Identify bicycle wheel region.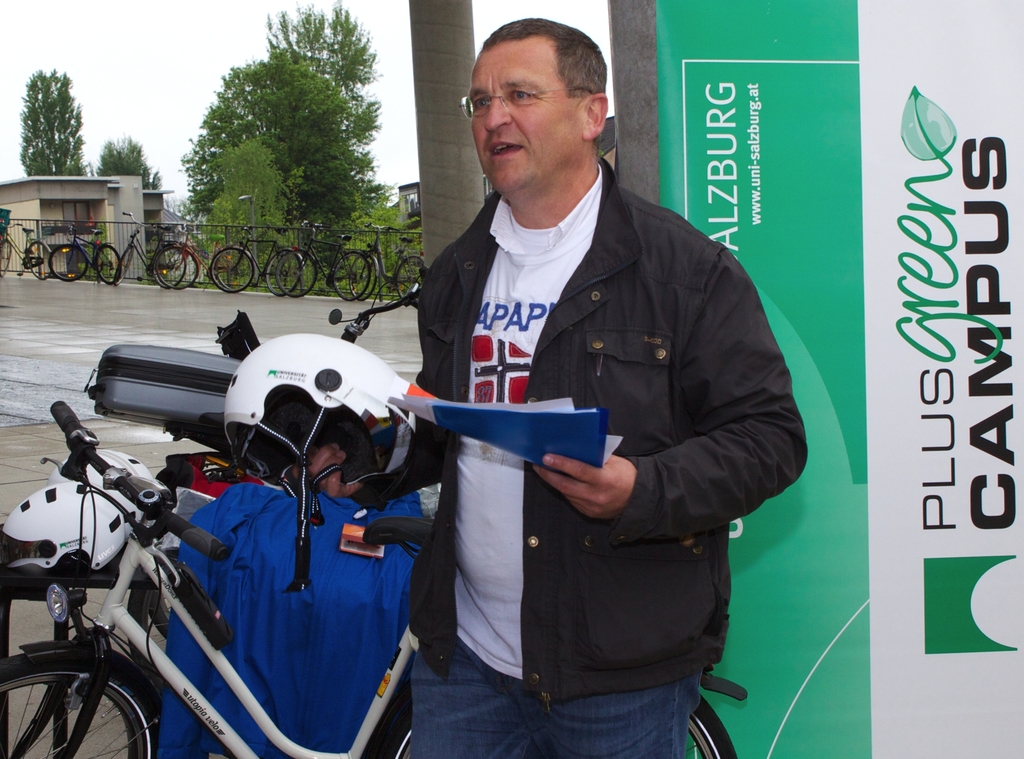
Region: box=[152, 247, 185, 288].
